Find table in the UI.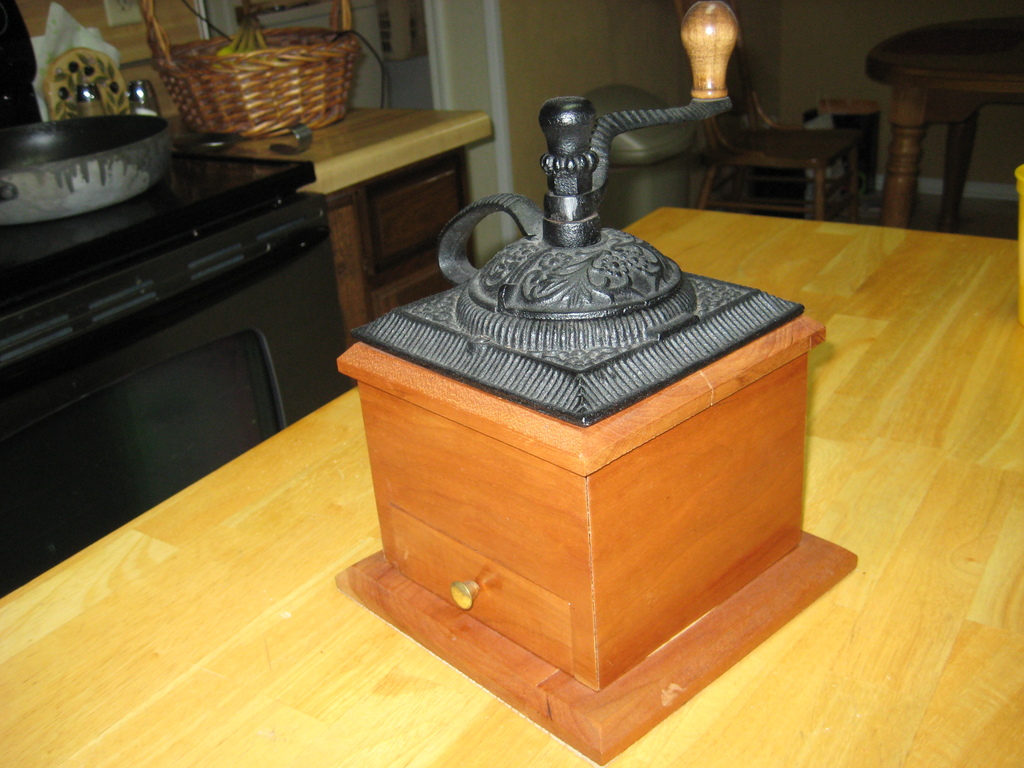
UI element at x1=838, y1=19, x2=1023, y2=220.
